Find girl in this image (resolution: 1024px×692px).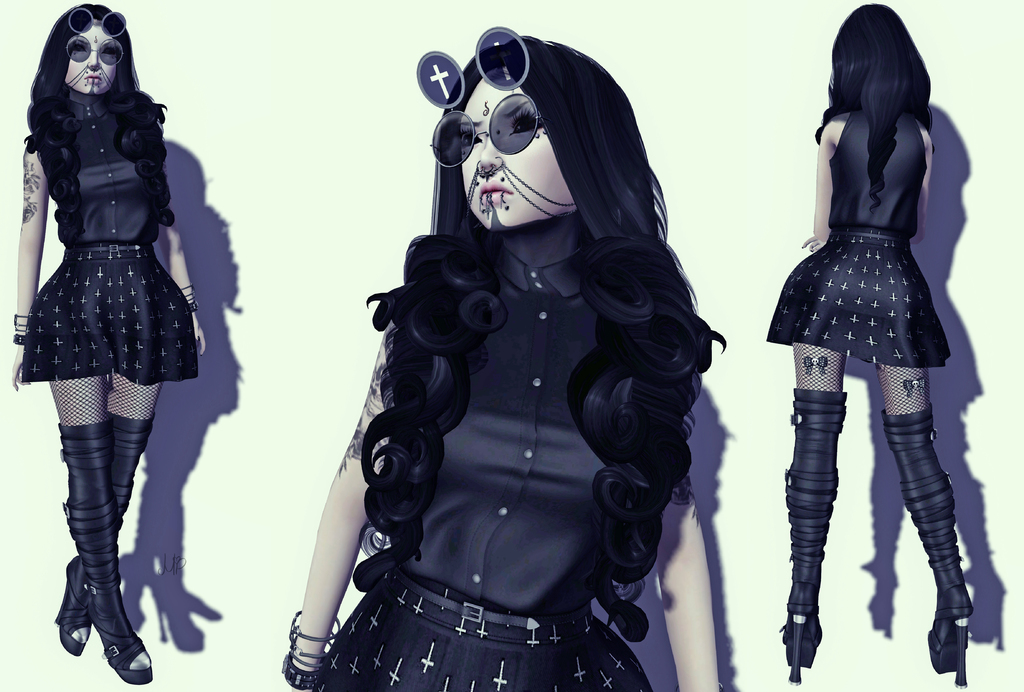
bbox=[285, 28, 724, 691].
